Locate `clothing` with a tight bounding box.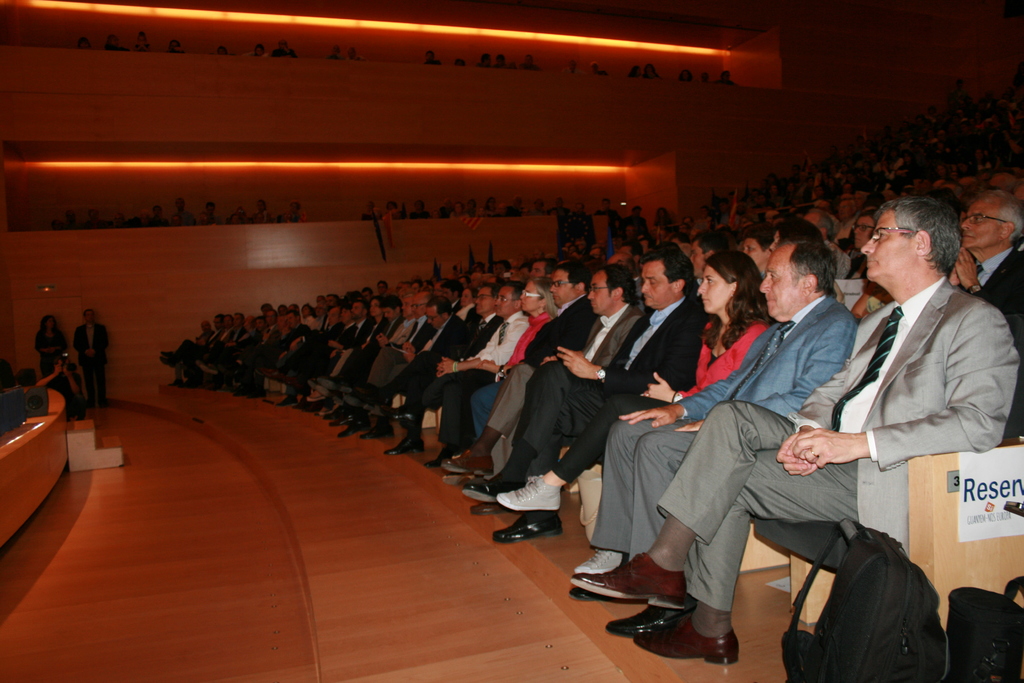
439,205,452,219.
